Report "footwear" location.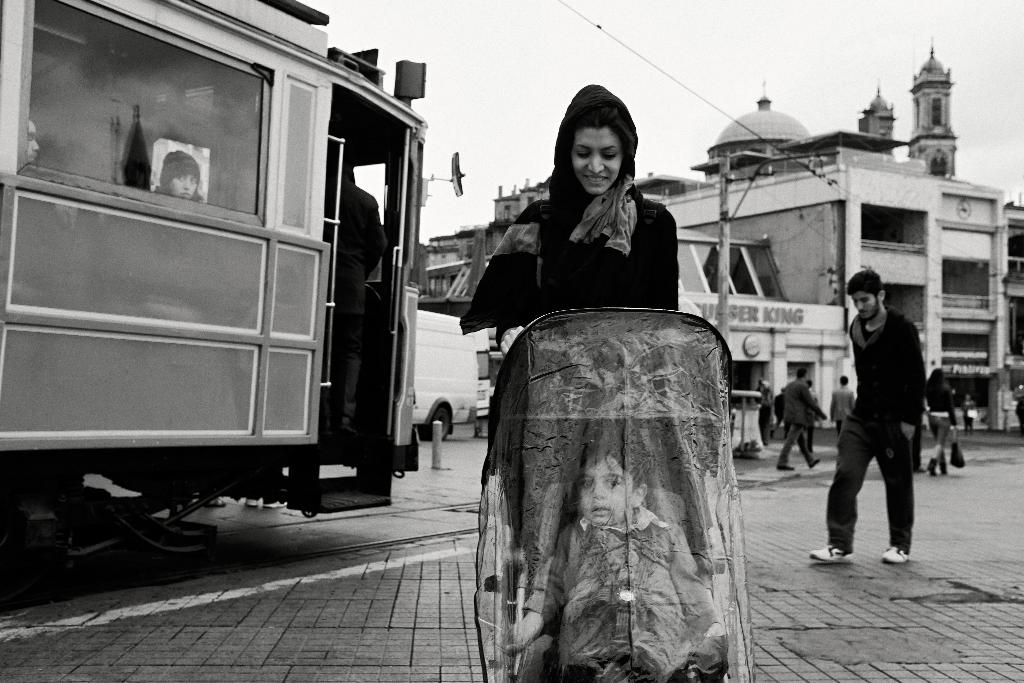
Report: (926,456,939,474).
